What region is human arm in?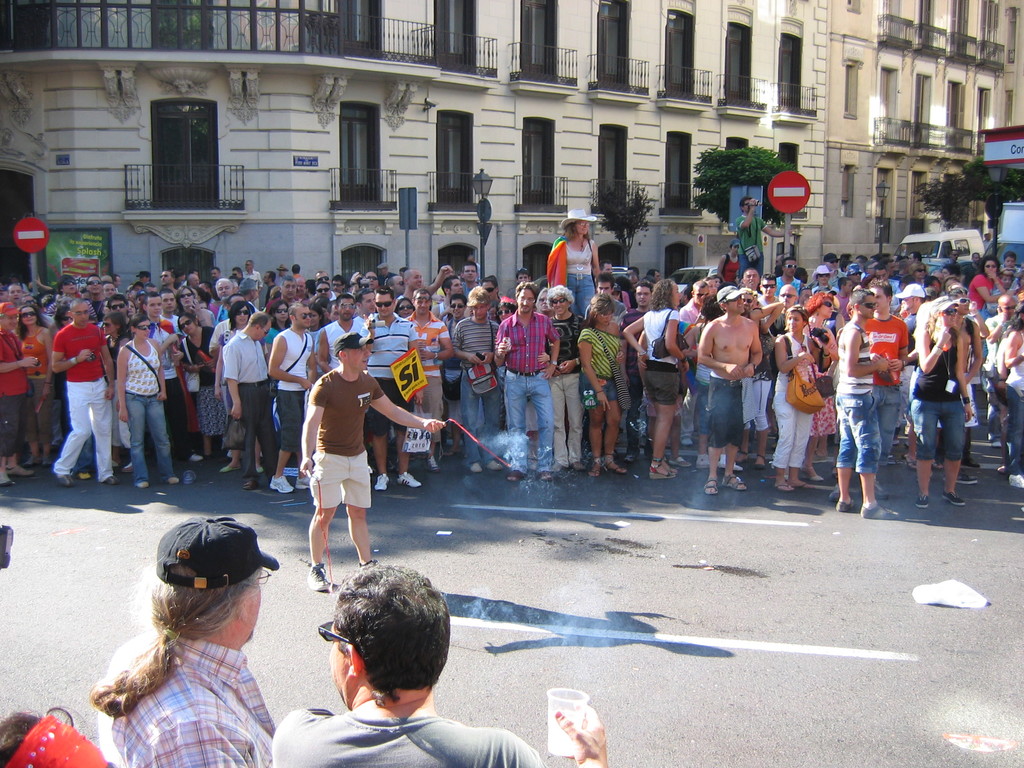
<bbox>829, 288, 841, 312</bbox>.
